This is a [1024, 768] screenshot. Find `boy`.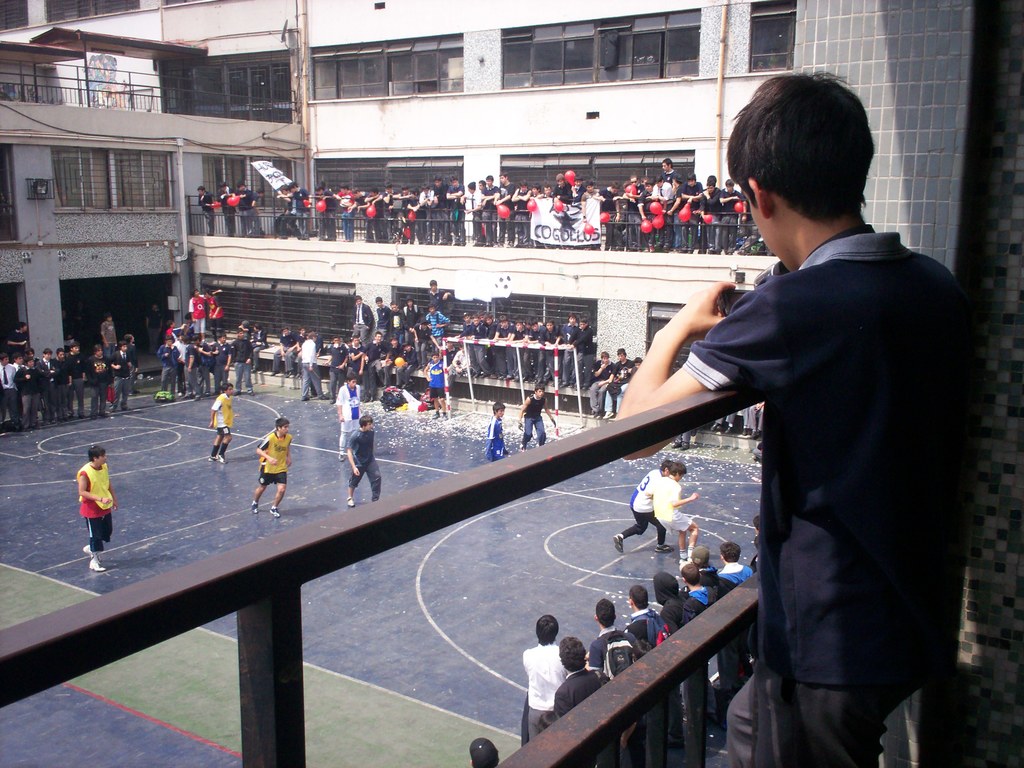
Bounding box: {"x1": 80, "y1": 449, "x2": 113, "y2": 572}.
